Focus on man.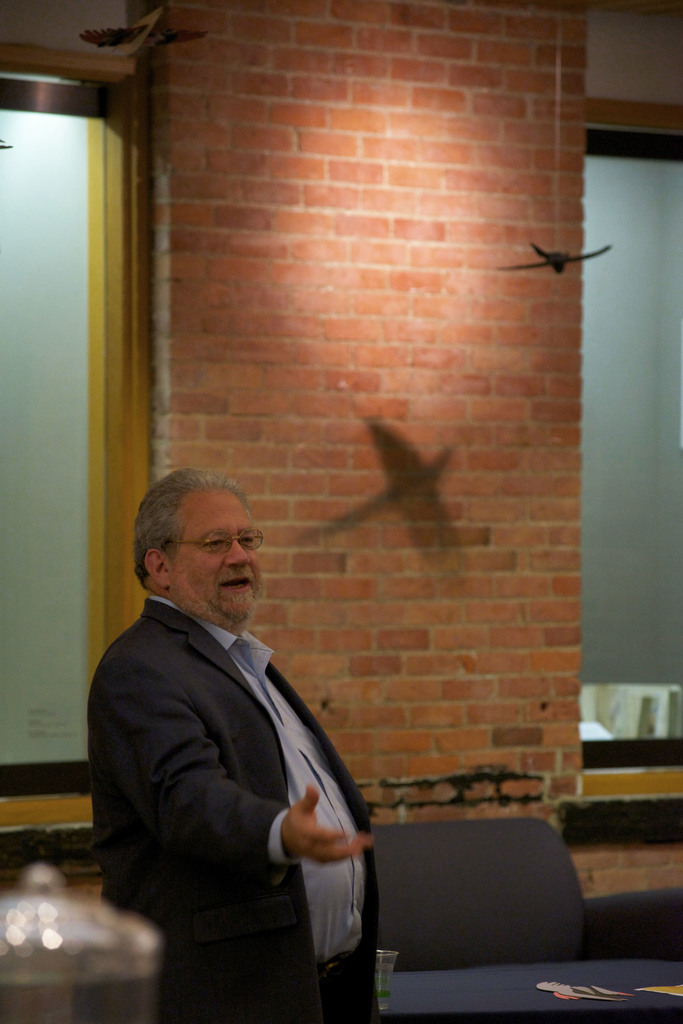
Focused at box=[91, 459, 387, 1007].
